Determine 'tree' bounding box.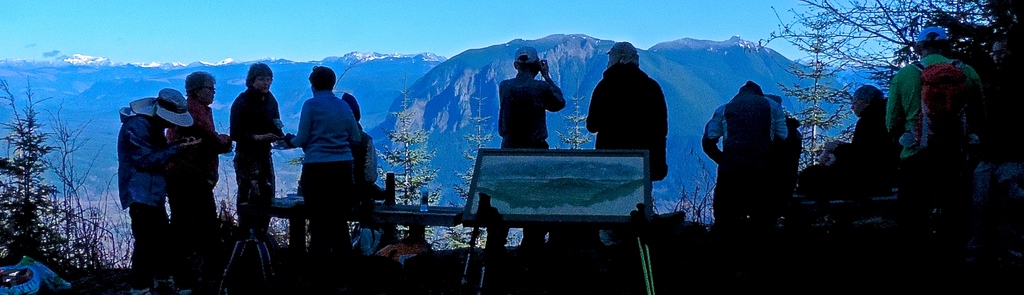
Determined: select_region(554, 77, 600, 150).
